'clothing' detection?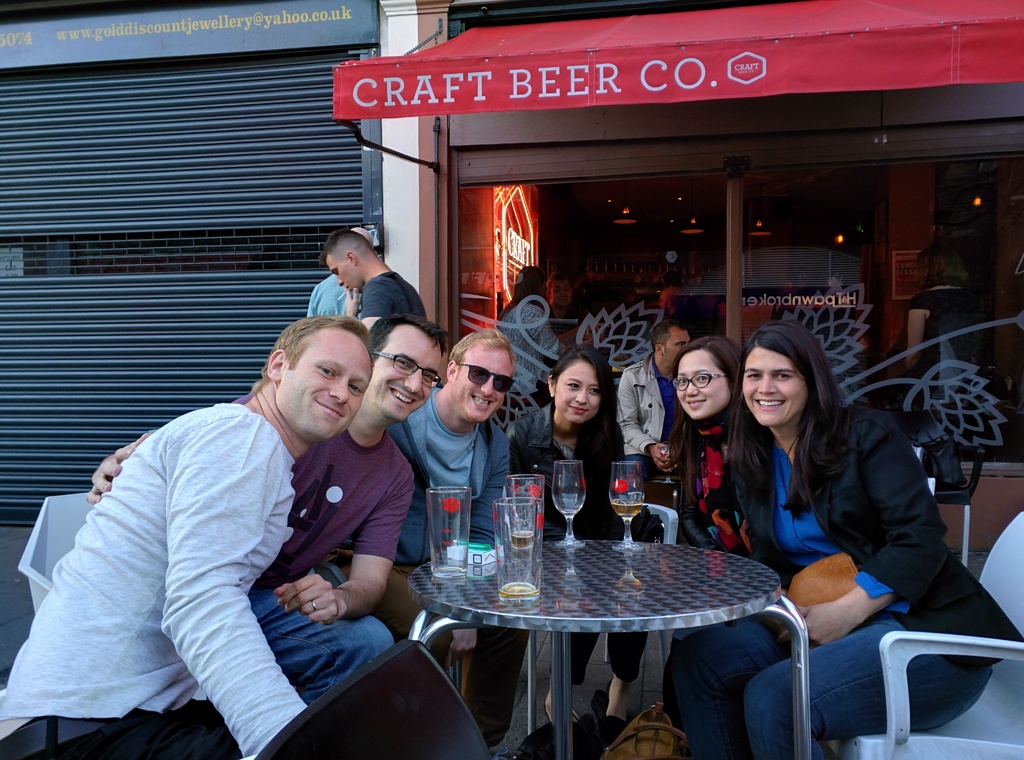
(x1=503, y1=394, x2=621, y2=522)
